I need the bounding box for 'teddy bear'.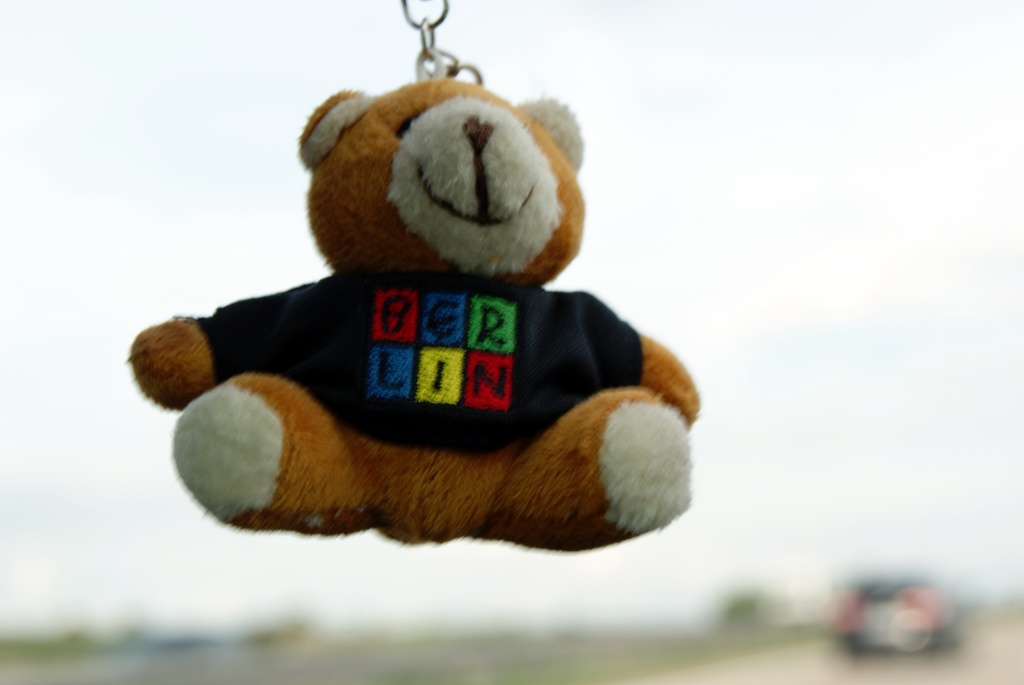
Here it is: crop(130, 51, 701, 556).
